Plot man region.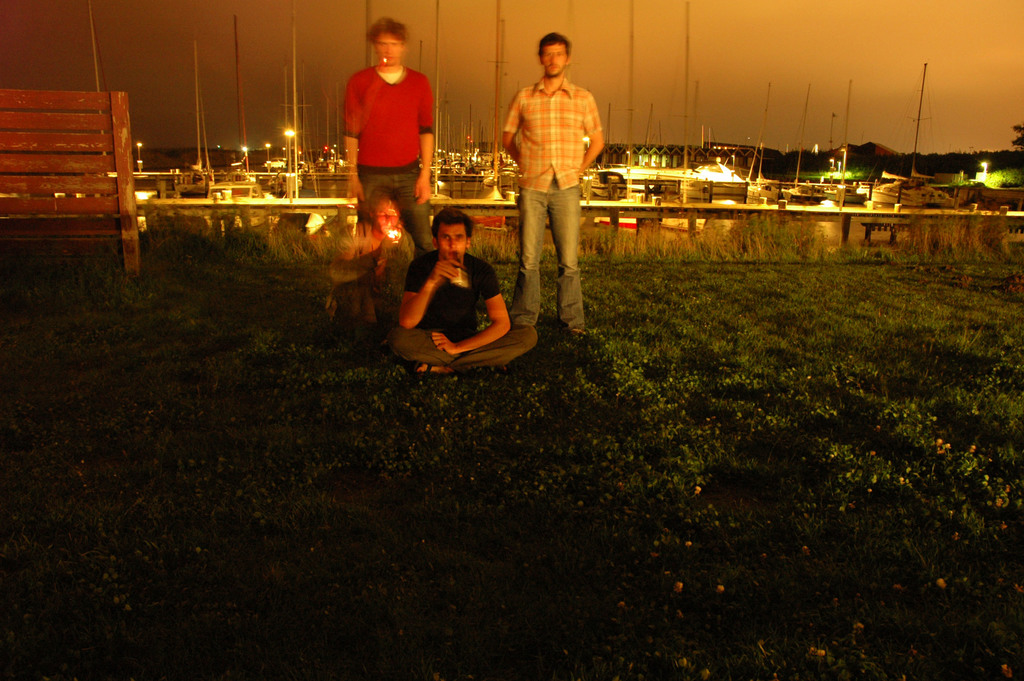
Plotted at 386 206 542 381.
